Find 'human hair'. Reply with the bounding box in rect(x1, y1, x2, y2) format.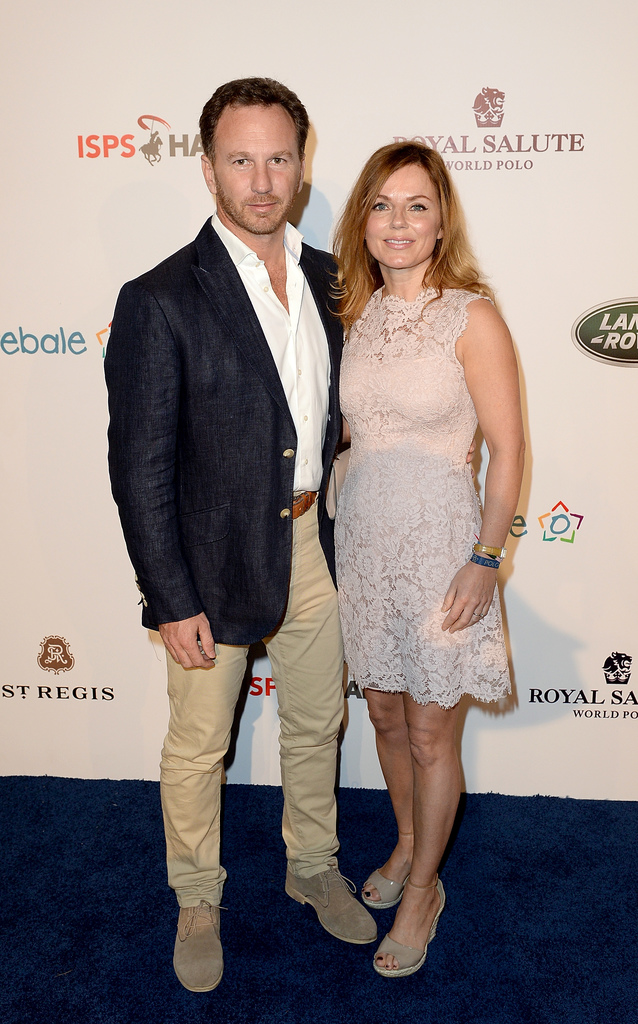
rect(336, 134, 475, 302).
